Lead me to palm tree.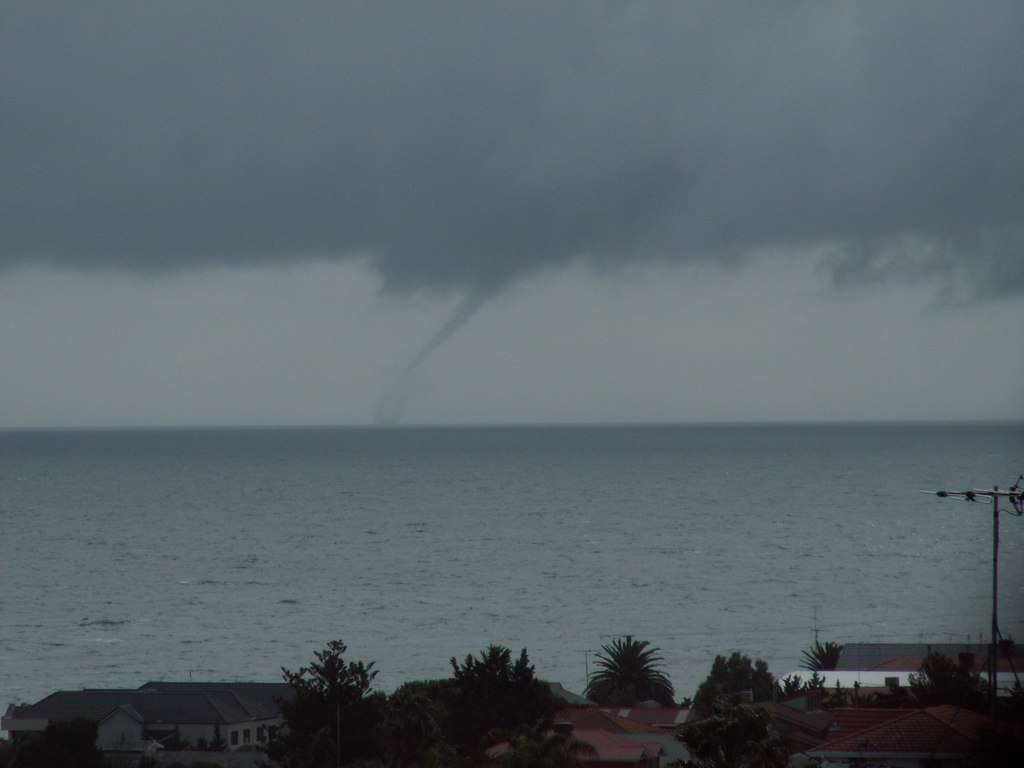
Lead to select_region(669, 462, 840, 710).
